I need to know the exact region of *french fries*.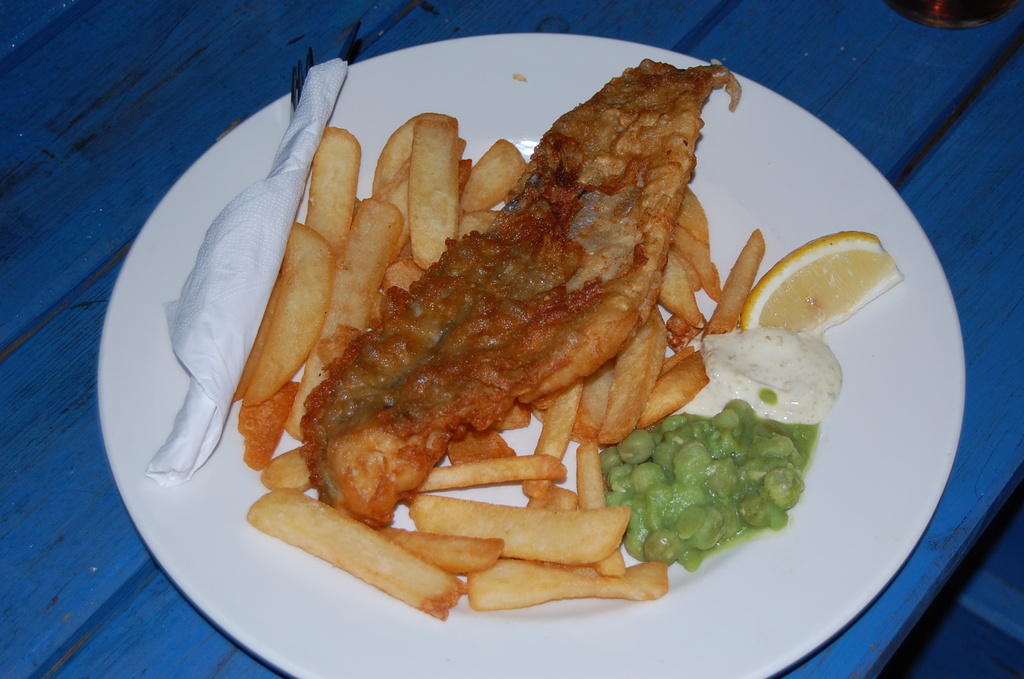
Region: Rect(624, 351, 708, 422).
